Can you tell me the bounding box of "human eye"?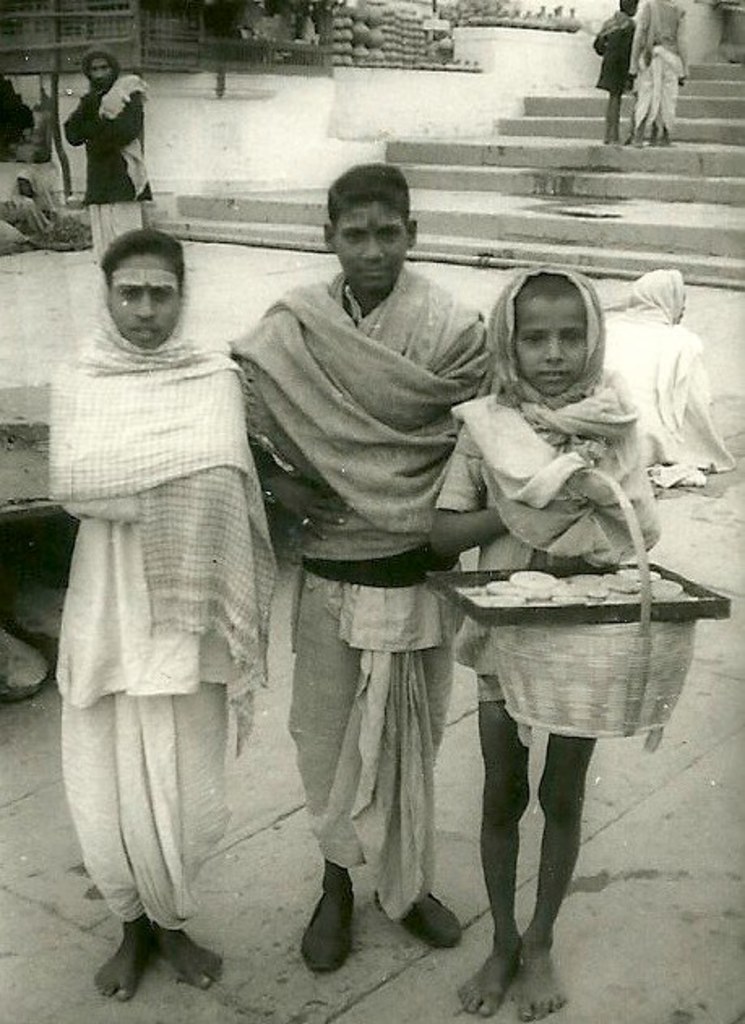
detection(342, 229, 365, 243).
